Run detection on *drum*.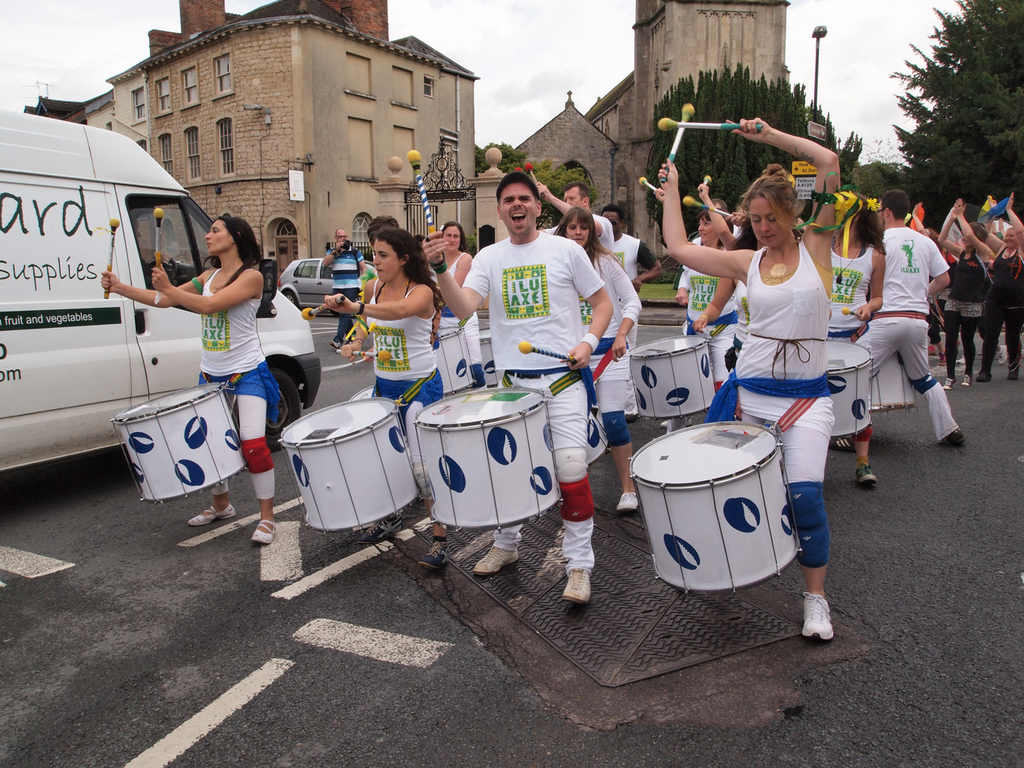
Result: [x1=478, y1=328, x2=499, y2=387].
